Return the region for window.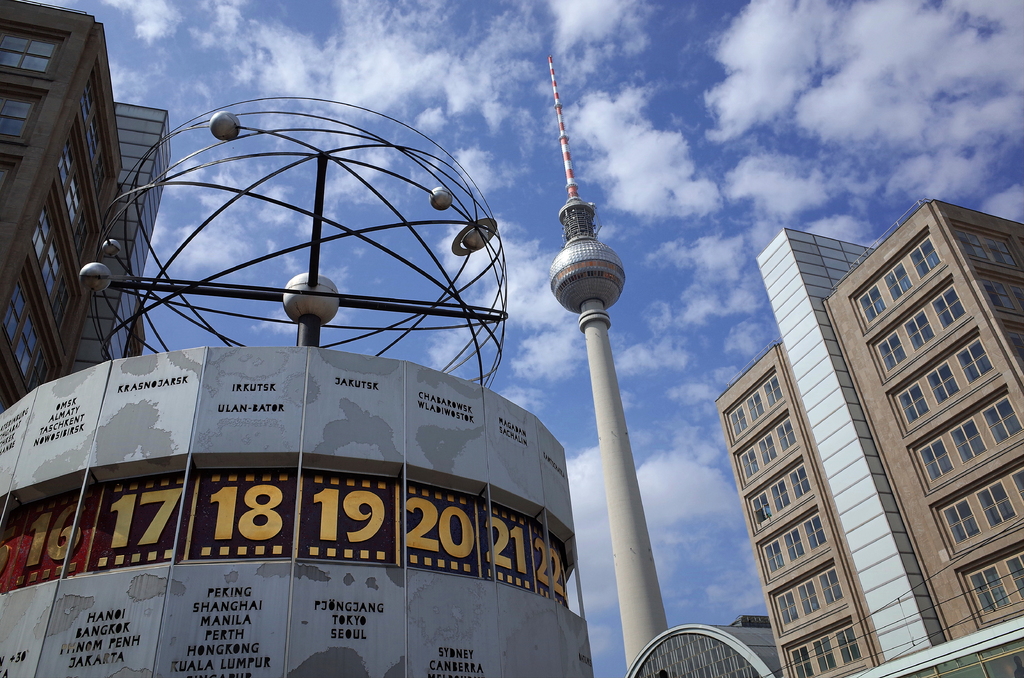
<bbox>783, 527, 806, 558</bbox>.
